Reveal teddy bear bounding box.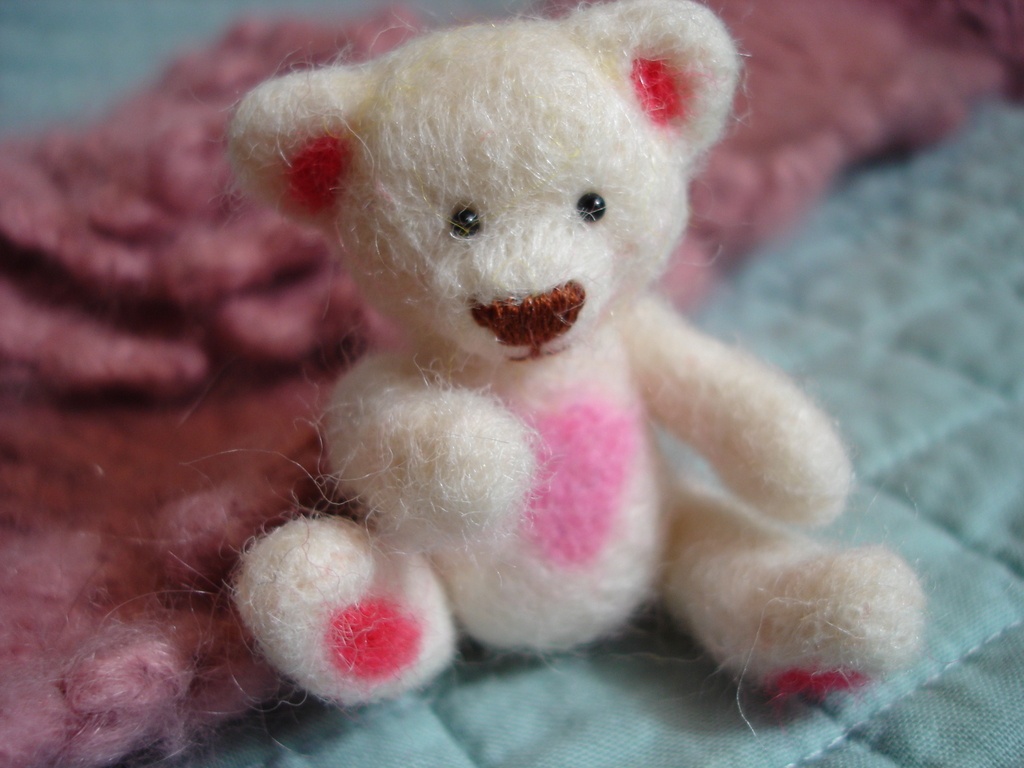
Revealed: <bbox>217, 0, 925, 714</bbox>.
